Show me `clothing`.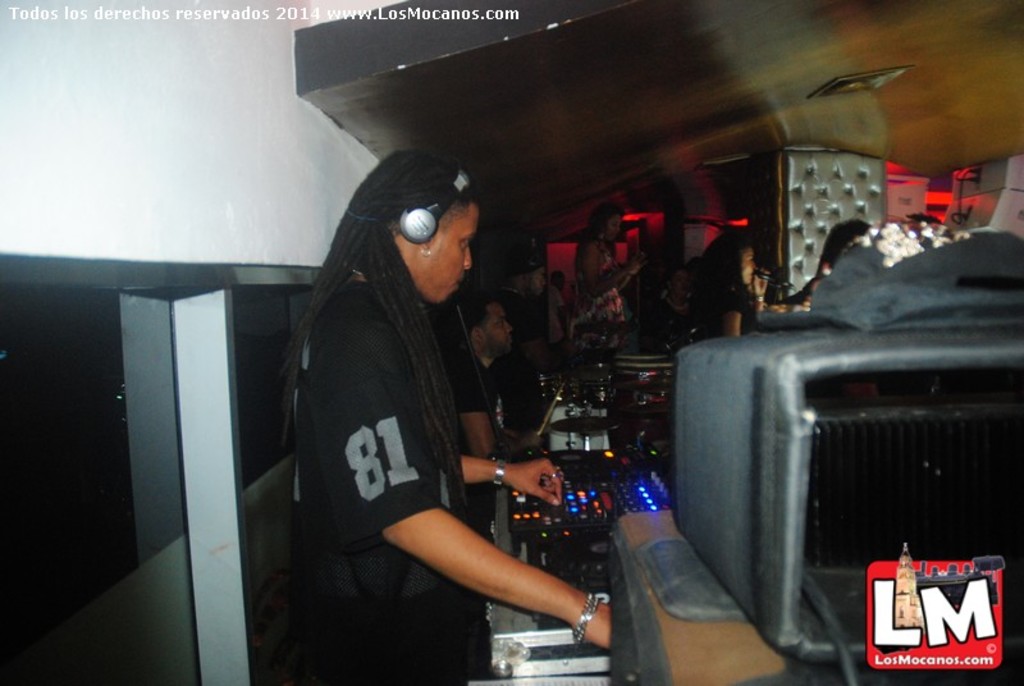
`clothing` is here: <bbox>294, 278, 495, 685</bbox>.
